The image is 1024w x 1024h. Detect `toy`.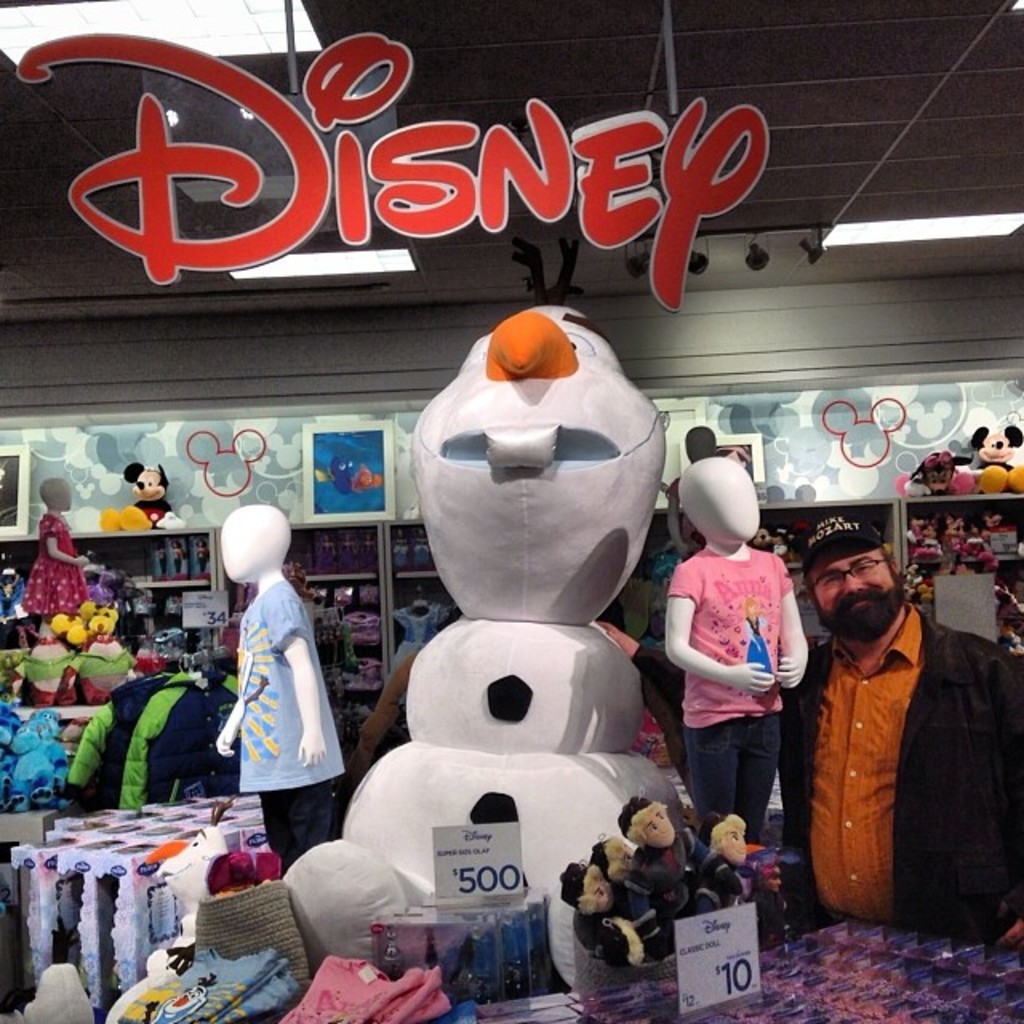
Detection: pyautogui.locateOnScreen(354, 530, 376, 571).
